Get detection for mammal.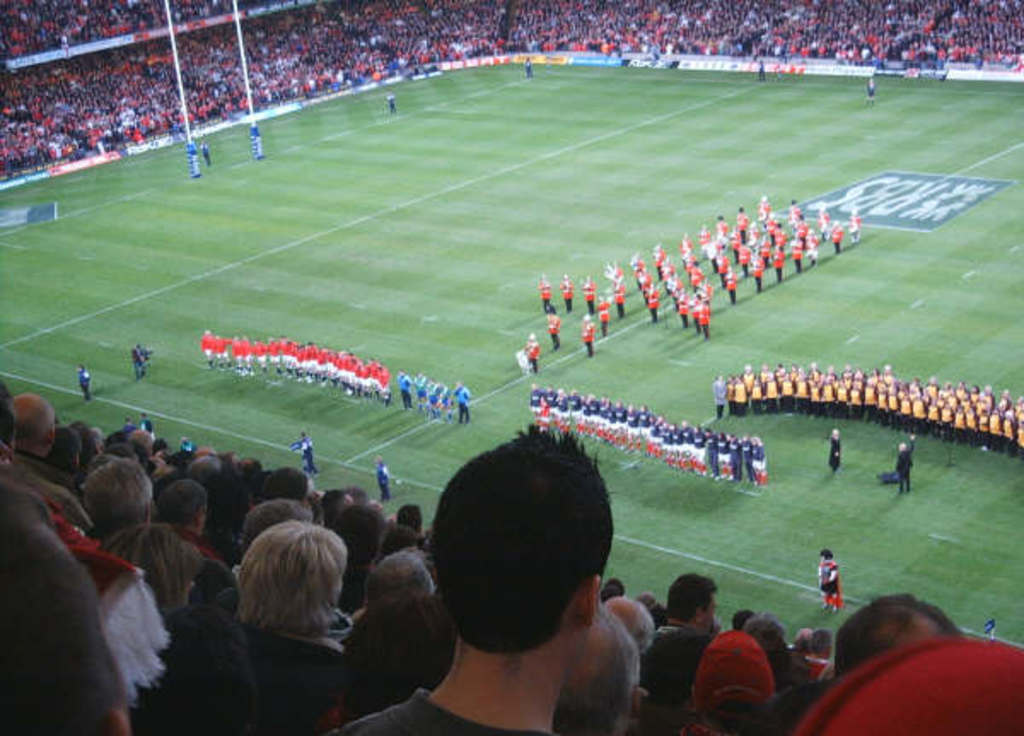
Detection: Rect(655, 289, 662, 319).
